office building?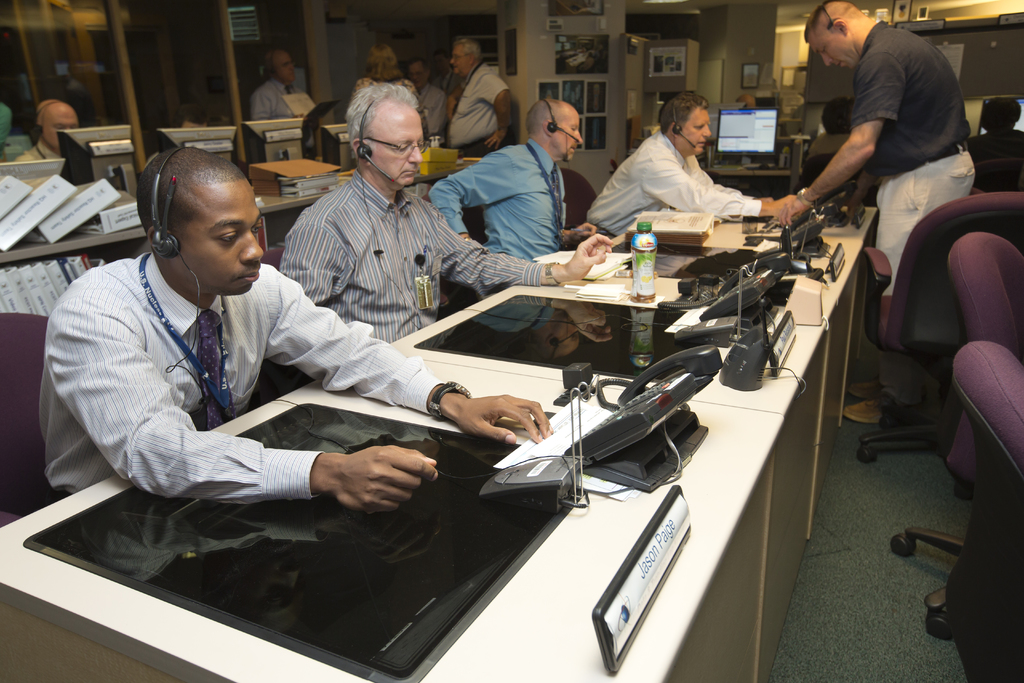
bbox=[44, 0, 972, 645]
